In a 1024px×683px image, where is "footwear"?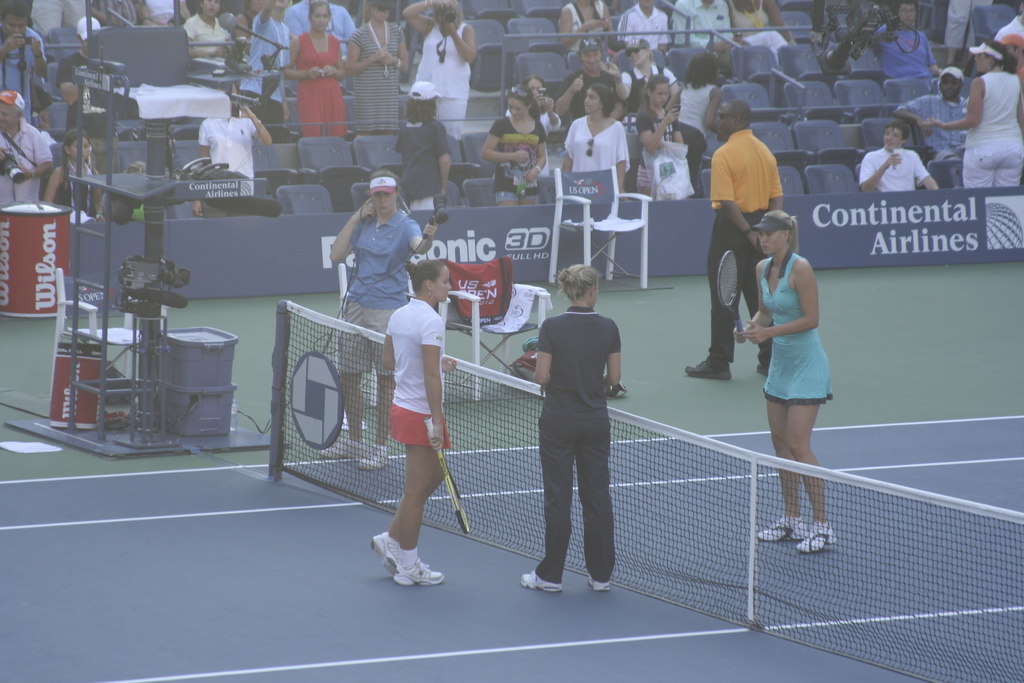
crop(588, 575, 609, 593).
